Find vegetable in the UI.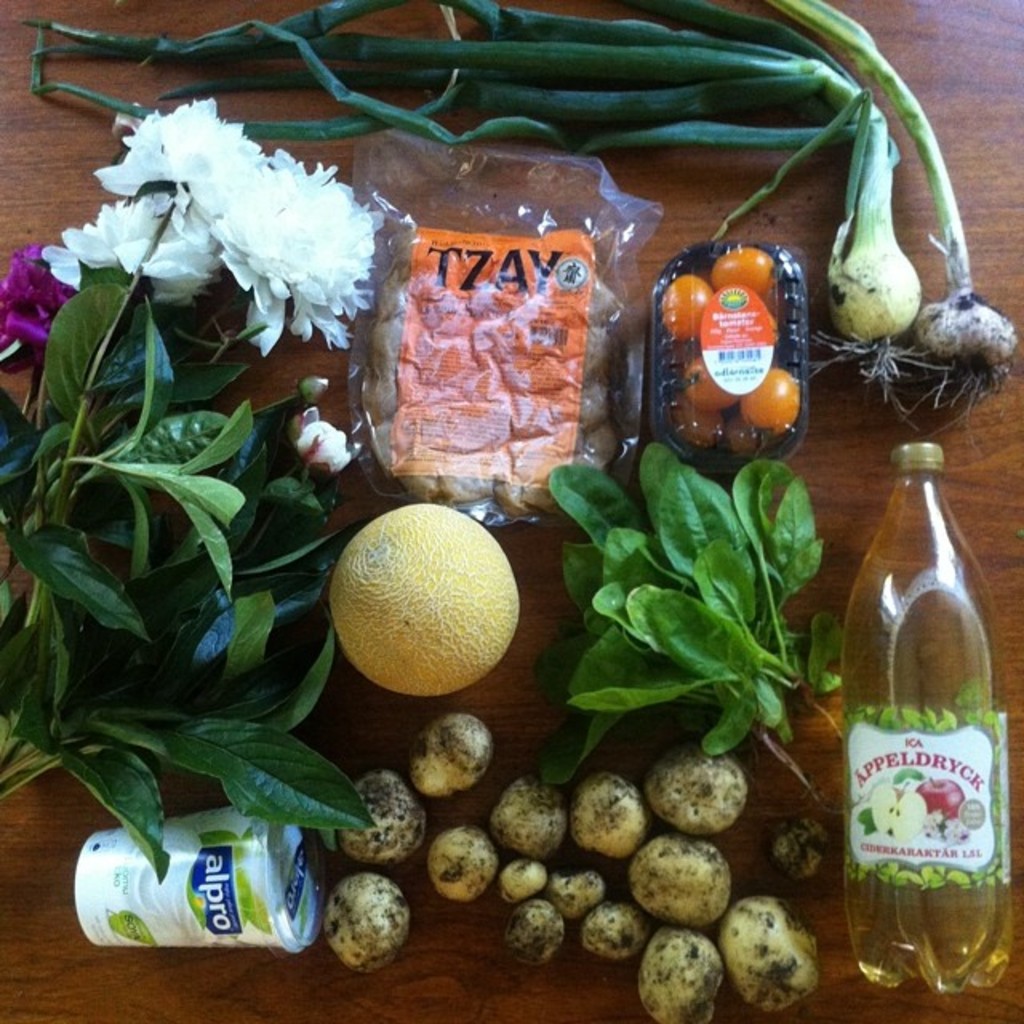
UI element at (14,0,922,422).
